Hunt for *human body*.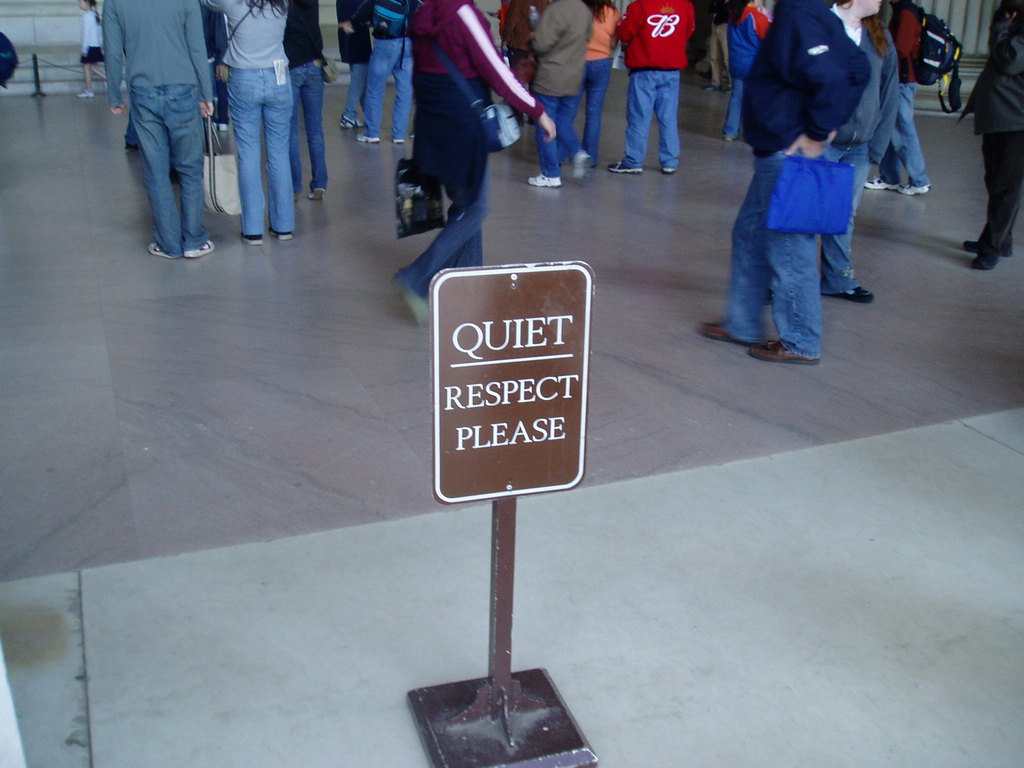
Hunted down at select_region(726, 0, 765, 142).
